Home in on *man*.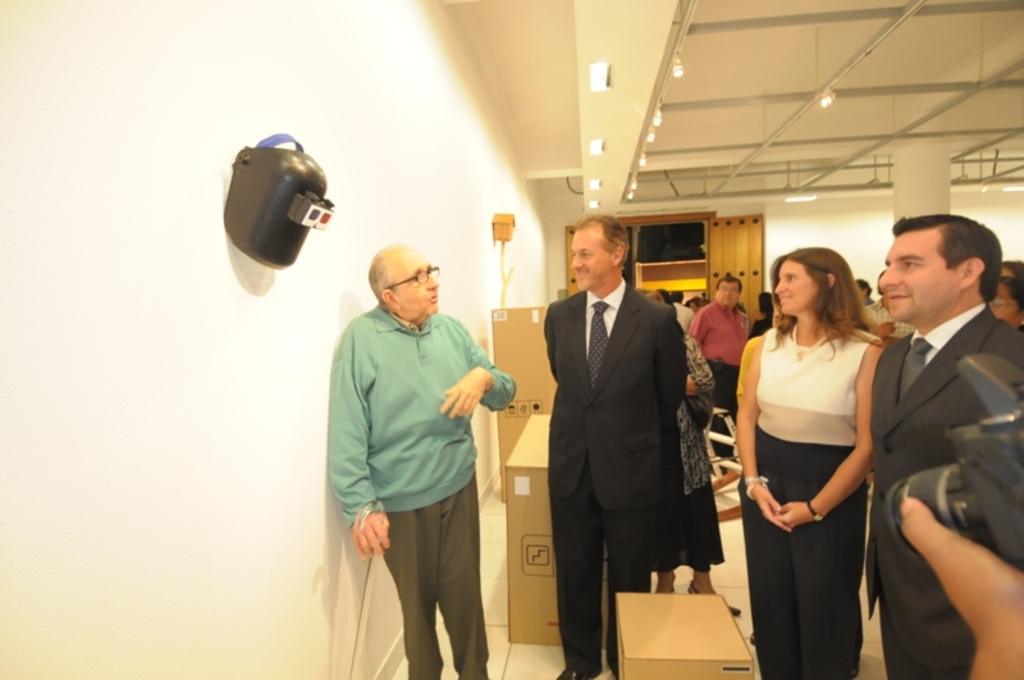
Homed in at Rect(851, 154, 1011, 679).
